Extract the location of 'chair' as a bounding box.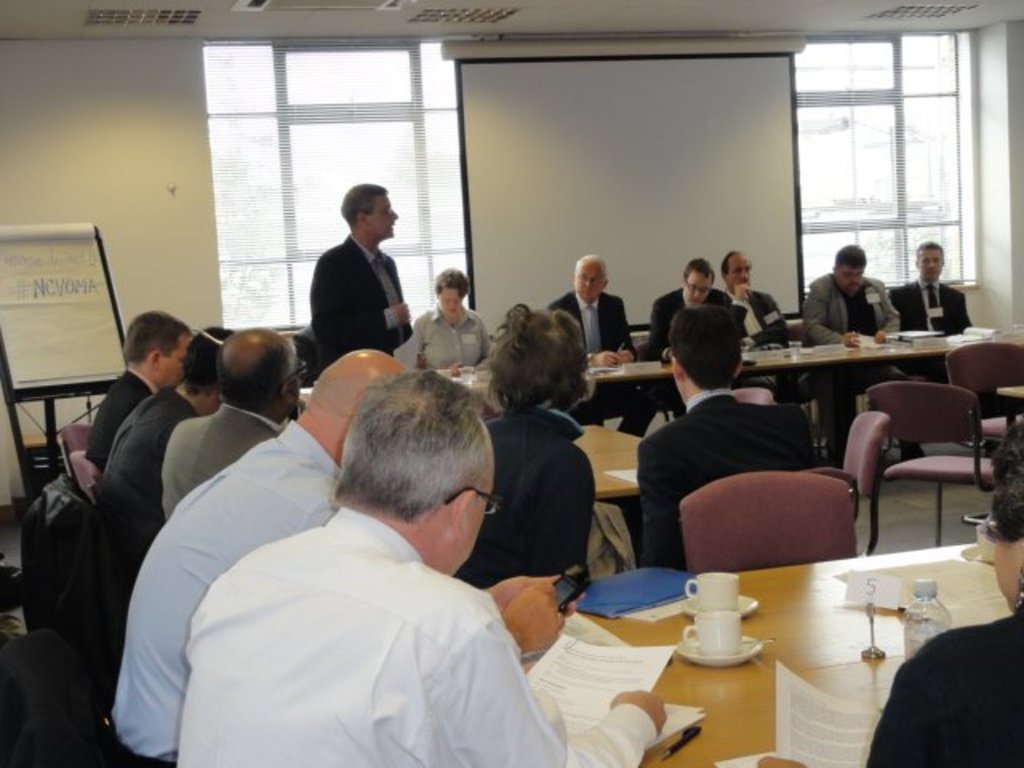
(62, 427, 99, 478).
